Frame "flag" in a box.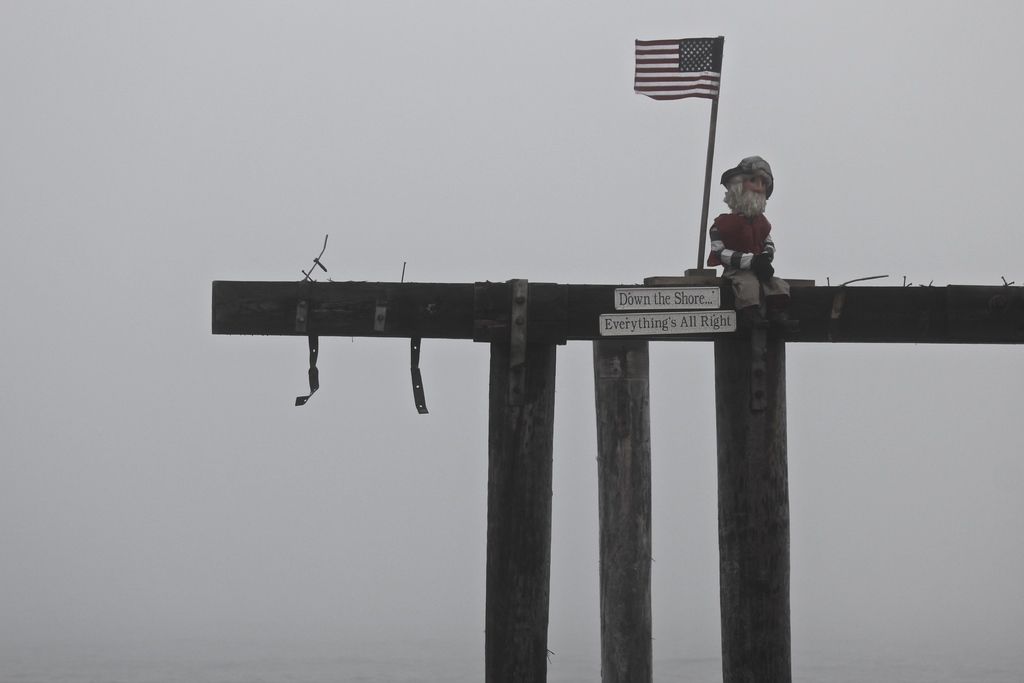
rect(635, 44, 733, 108).
